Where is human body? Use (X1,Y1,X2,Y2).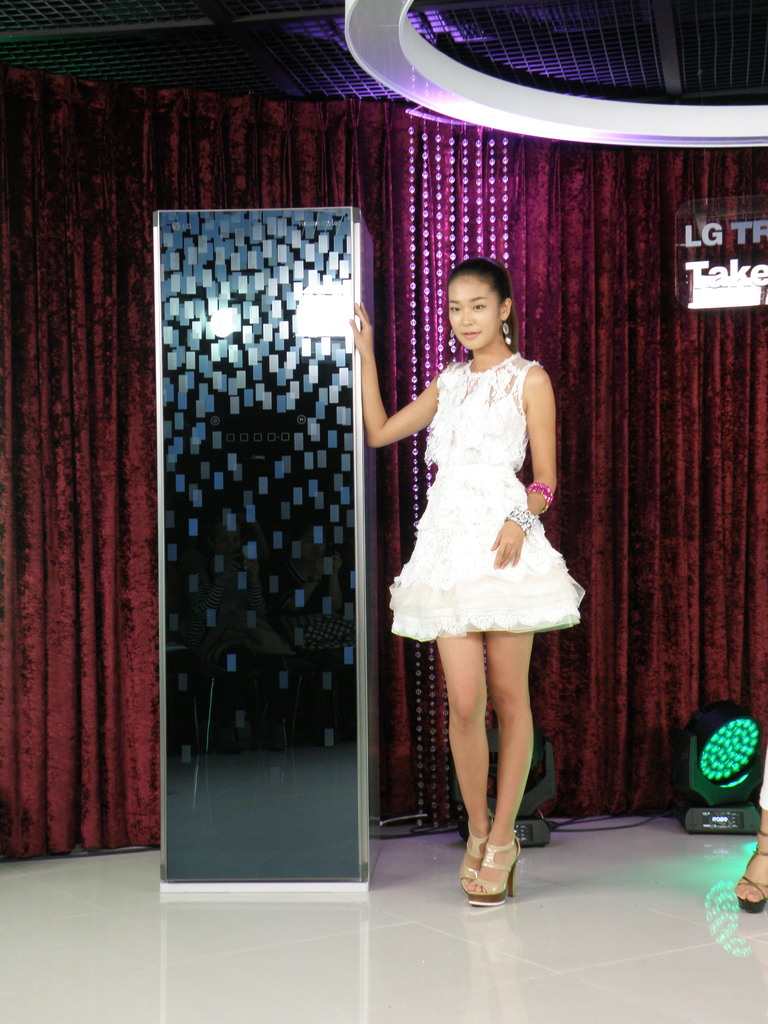
(353,255,588,906).
